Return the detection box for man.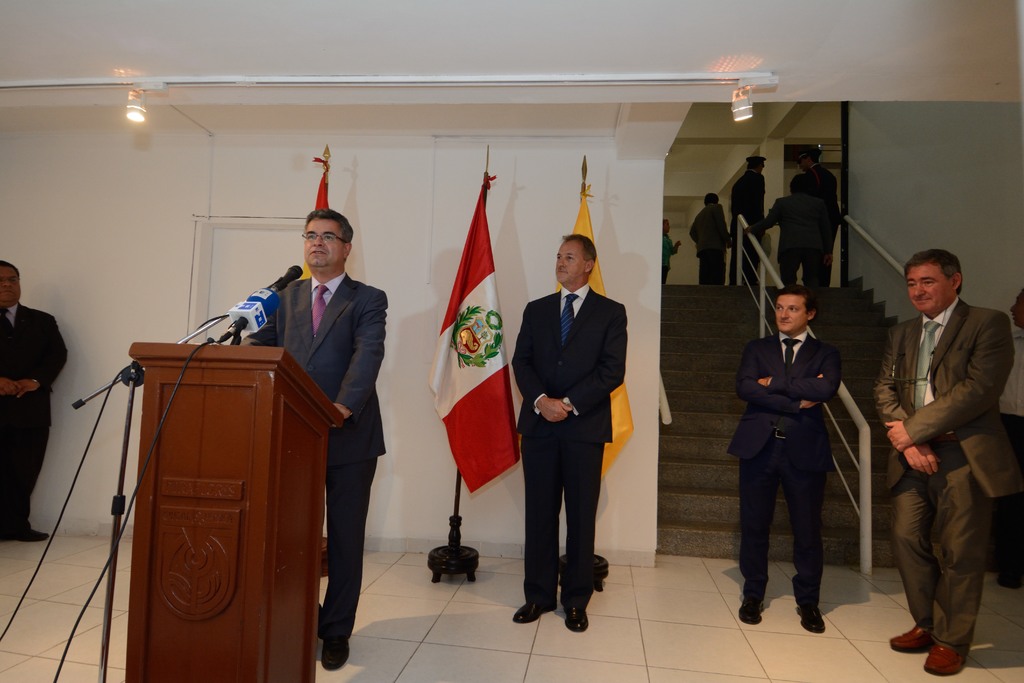
l=732, t=283, r=840, b=631.
